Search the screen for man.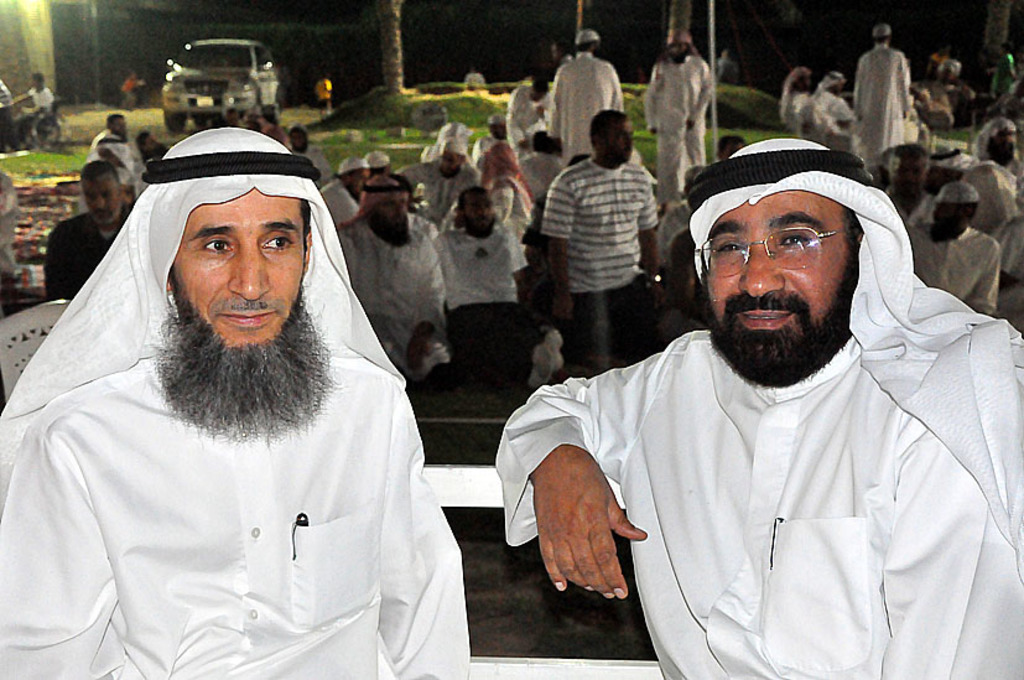
Found at box=[329, 157, 473, 380].
